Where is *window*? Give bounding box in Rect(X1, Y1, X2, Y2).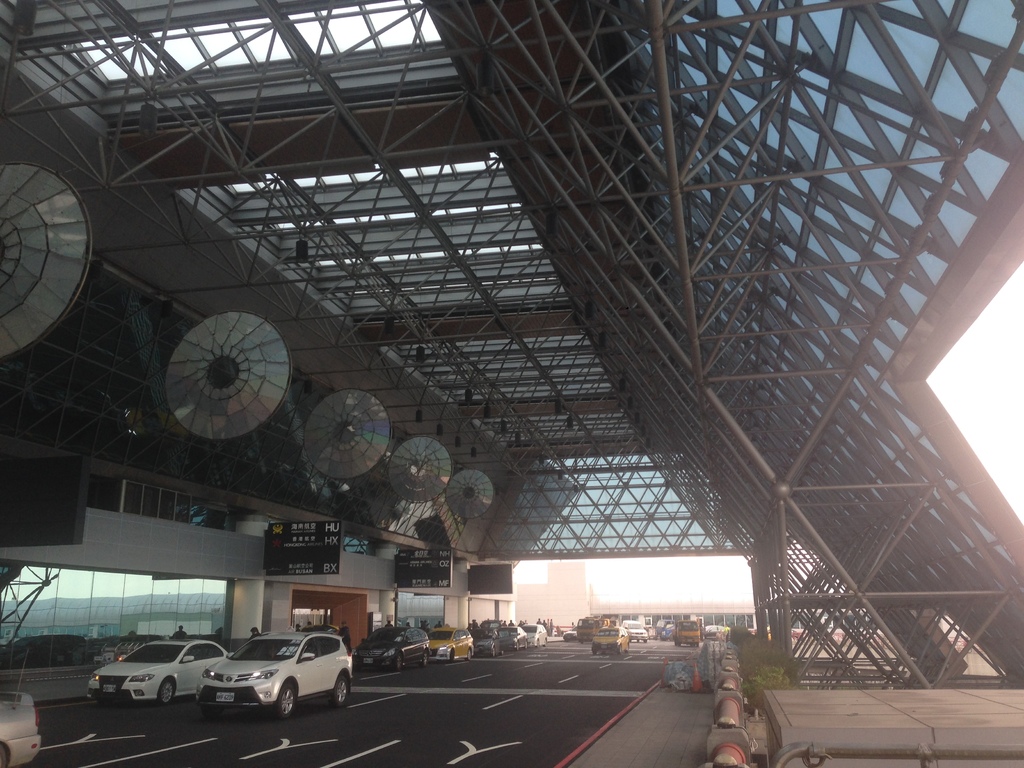
Rect(453, 630, 467, 639).
